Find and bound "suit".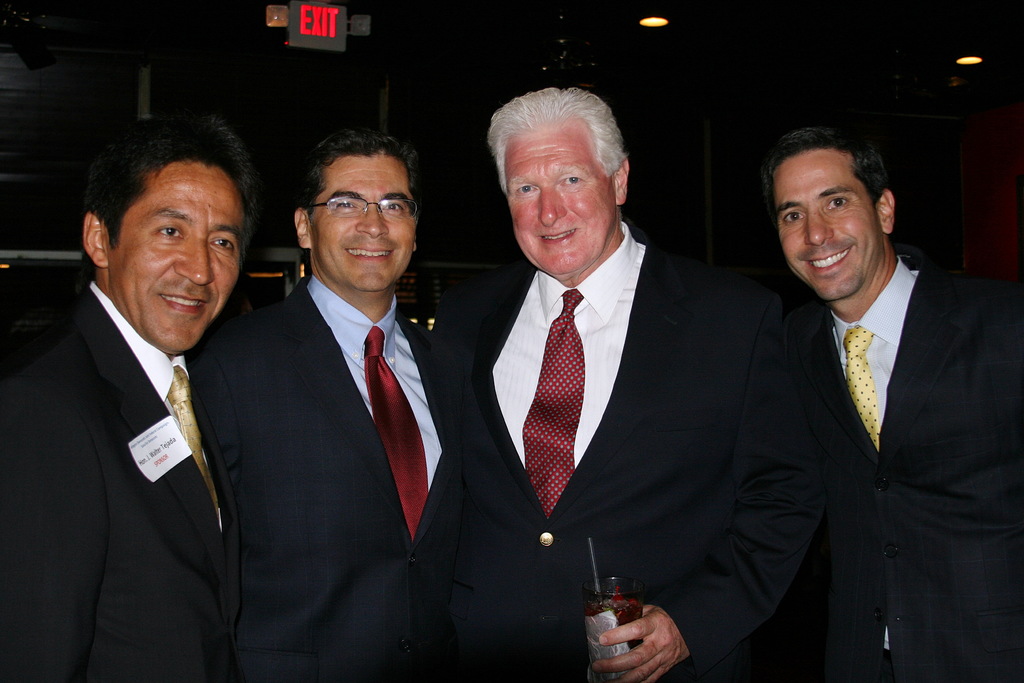
Bound: 776/250/1023/682.
